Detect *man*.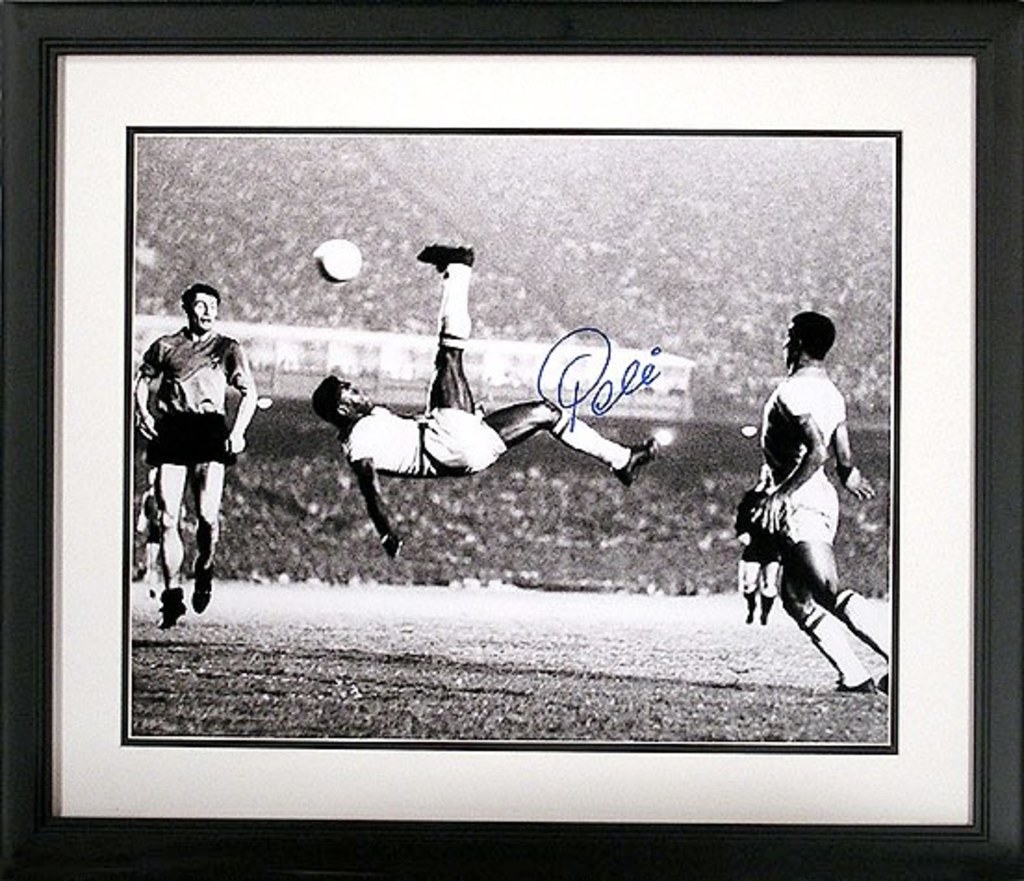
Detected at (x1=725, y1=306, x2=905, y2=701).
